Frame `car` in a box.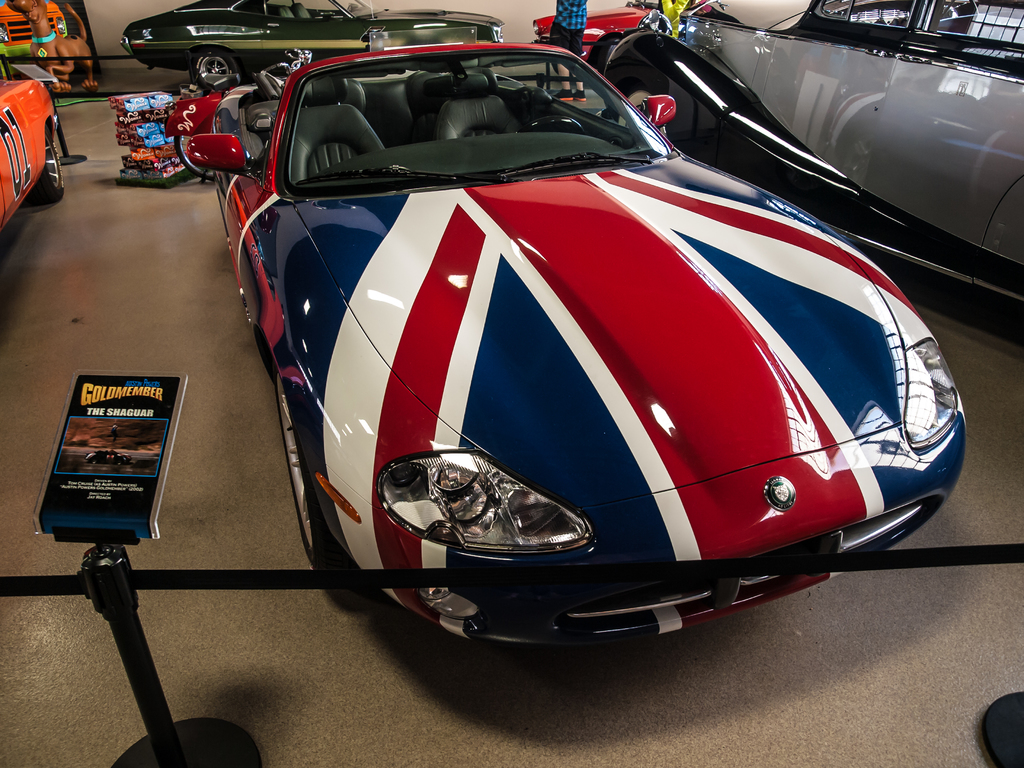
(left=151, top=28, right=972, bottom=666).
